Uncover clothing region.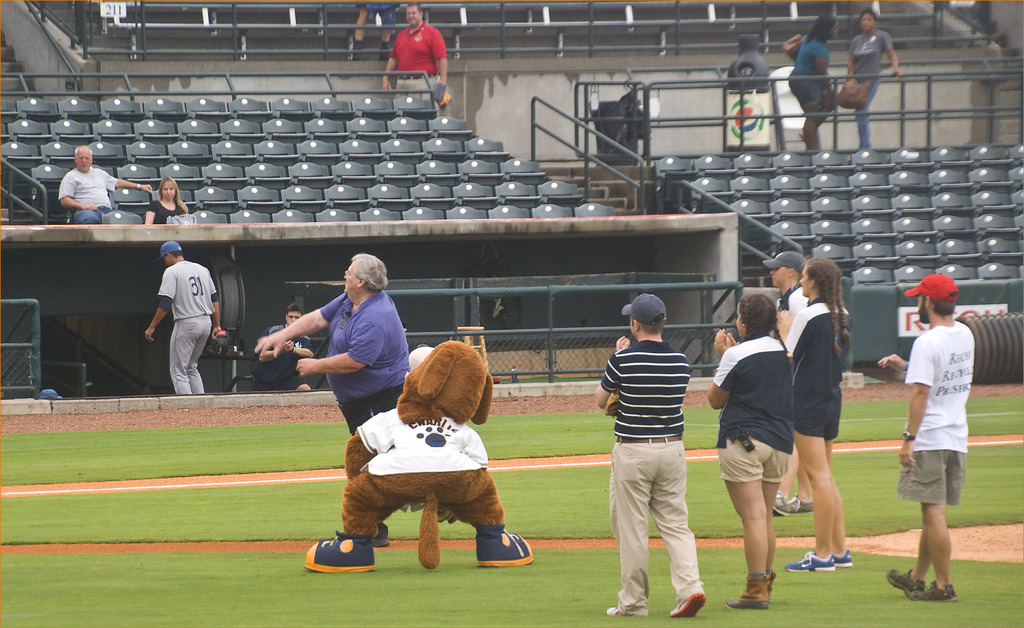
Uncovered: 845 28 892 146.
